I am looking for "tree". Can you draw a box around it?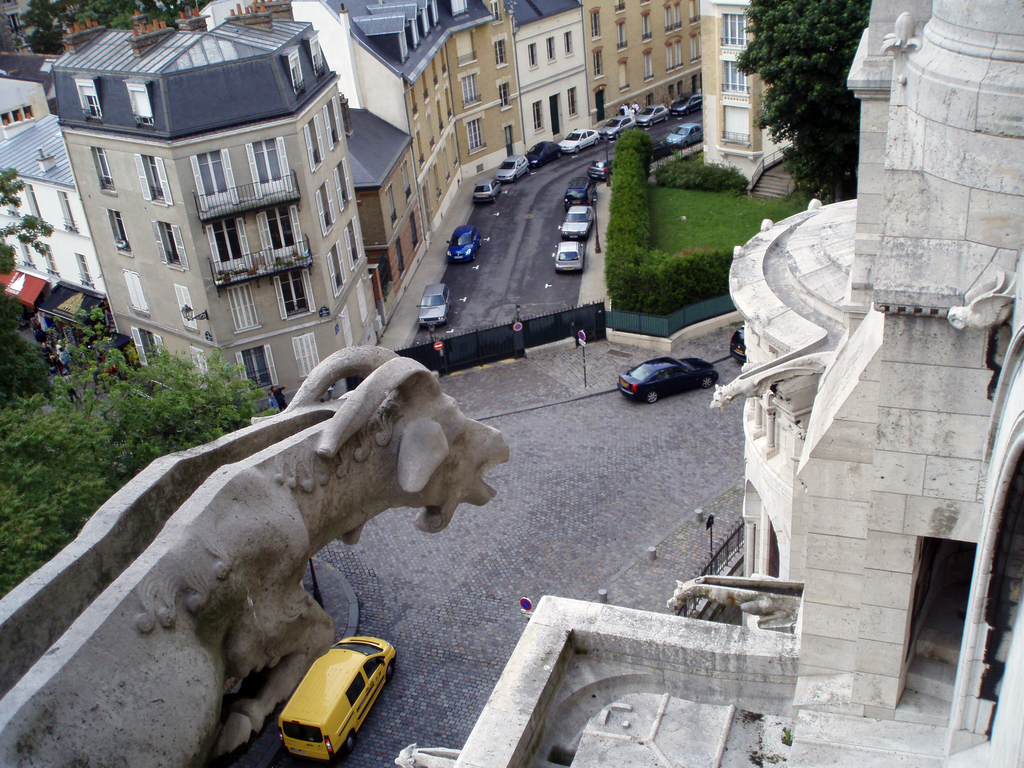
Sure, the bounding box is bbox=(20, 0, 65, 57).
